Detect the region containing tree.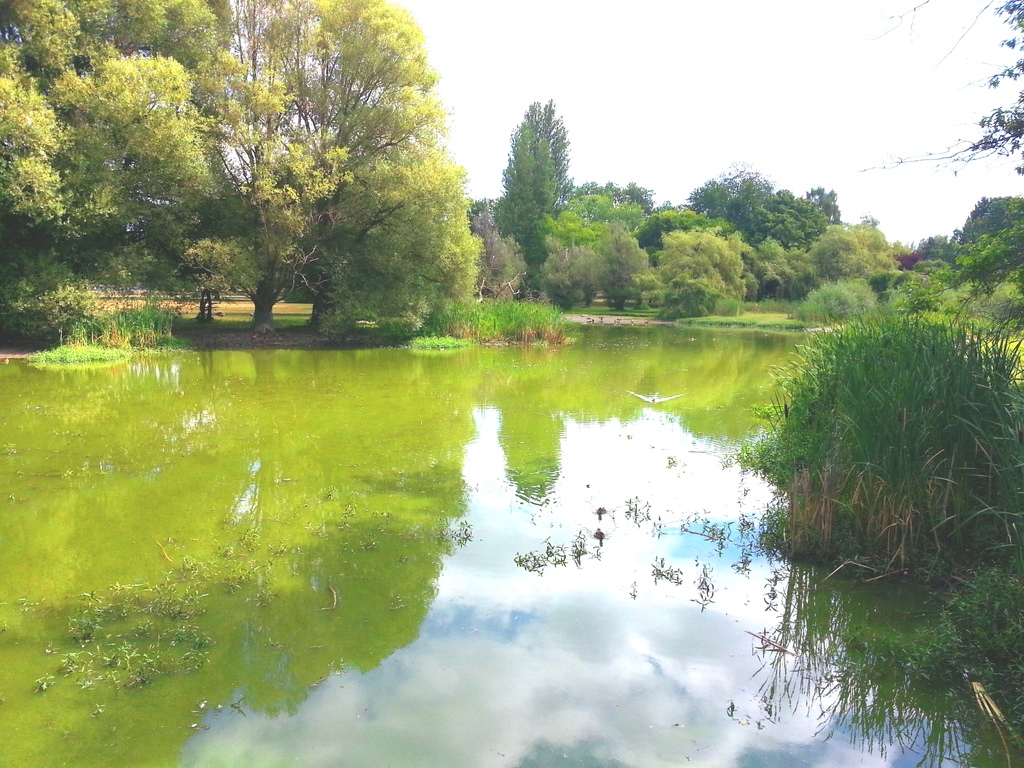
(124, 28, 481, 342).
